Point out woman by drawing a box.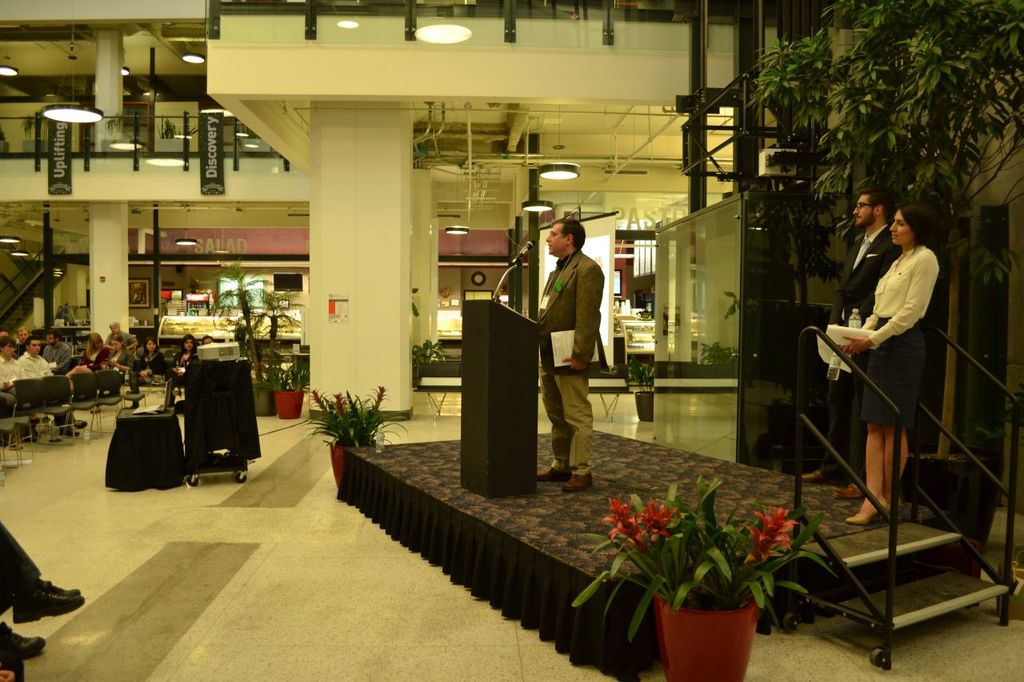
BBox(128, 336, 165, 407).
